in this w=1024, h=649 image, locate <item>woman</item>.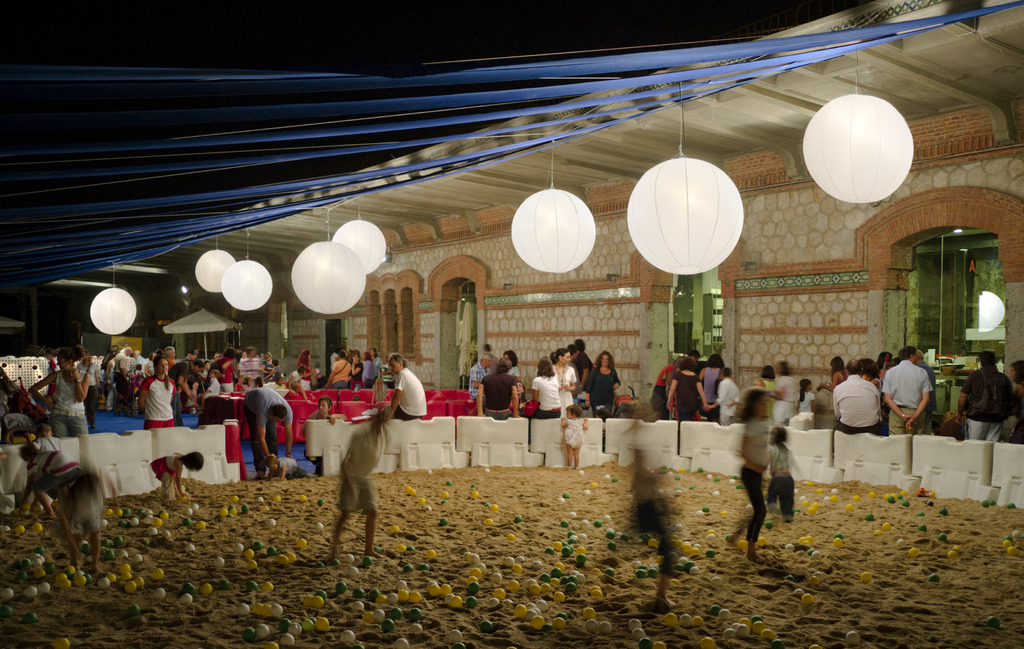
Bounding box: region(297, 348, 316, 390).
